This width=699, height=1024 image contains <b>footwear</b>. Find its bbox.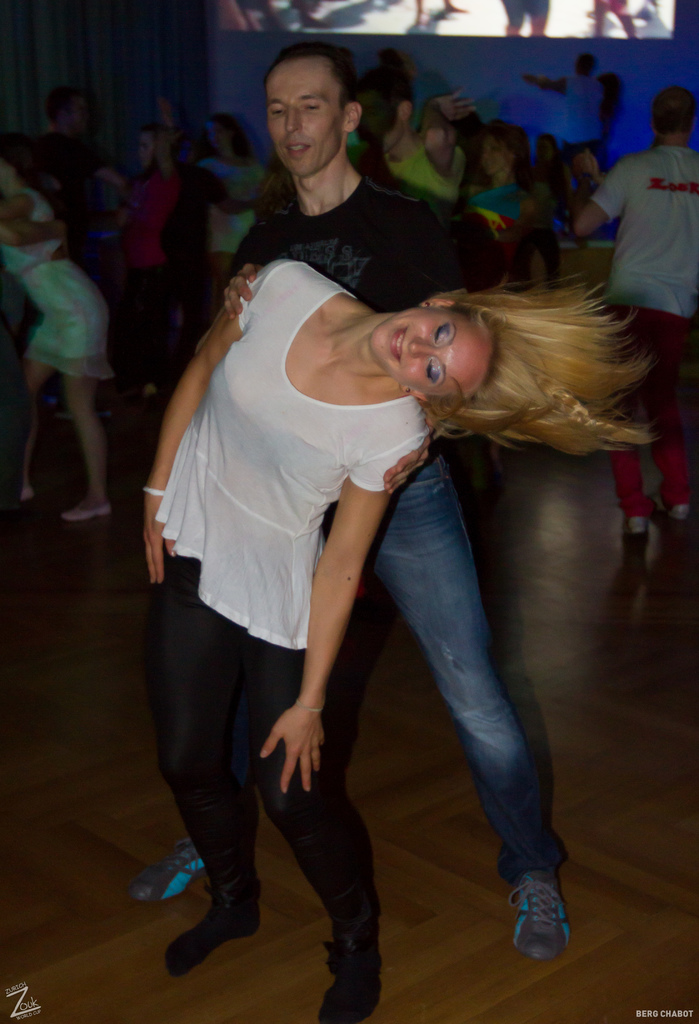
detection(61, 502, 111, 524).
